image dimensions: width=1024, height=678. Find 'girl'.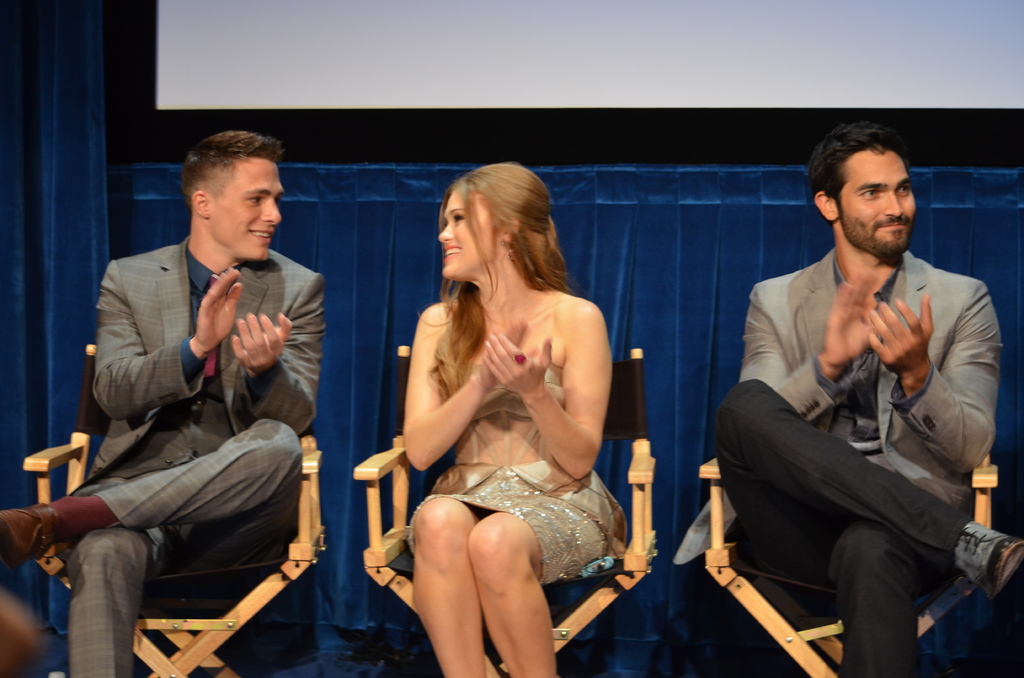
403,166,626,677.
